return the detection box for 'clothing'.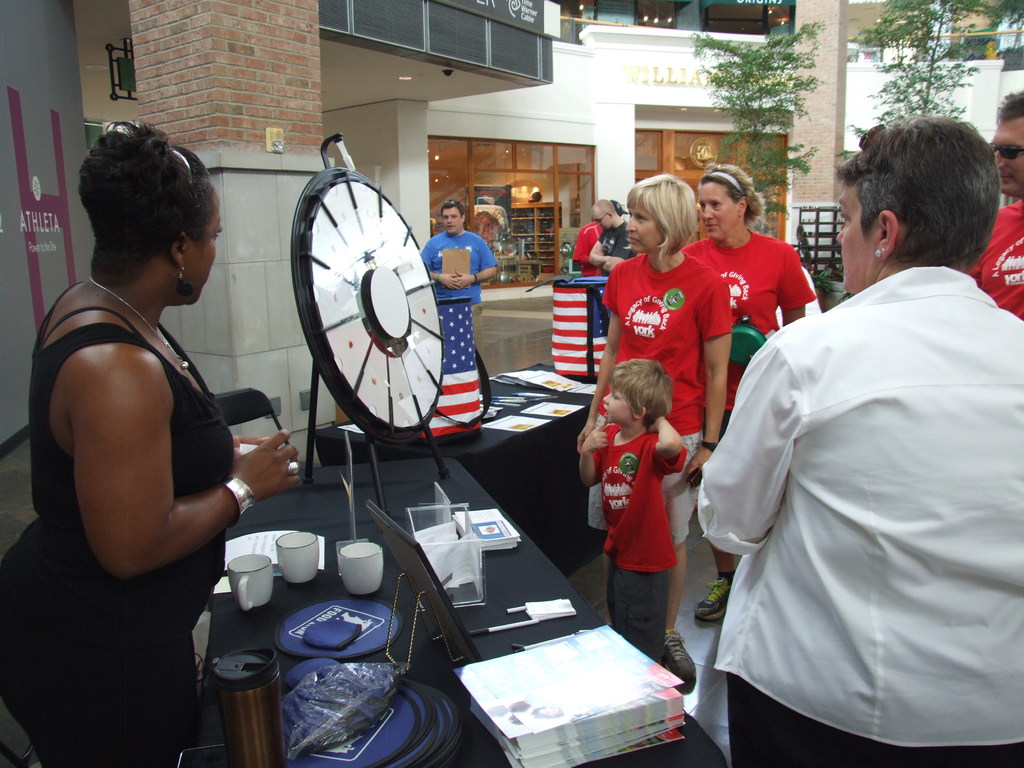
{"x1": 966, "y1": 196, "x2": 1023, "y2": 323}.
